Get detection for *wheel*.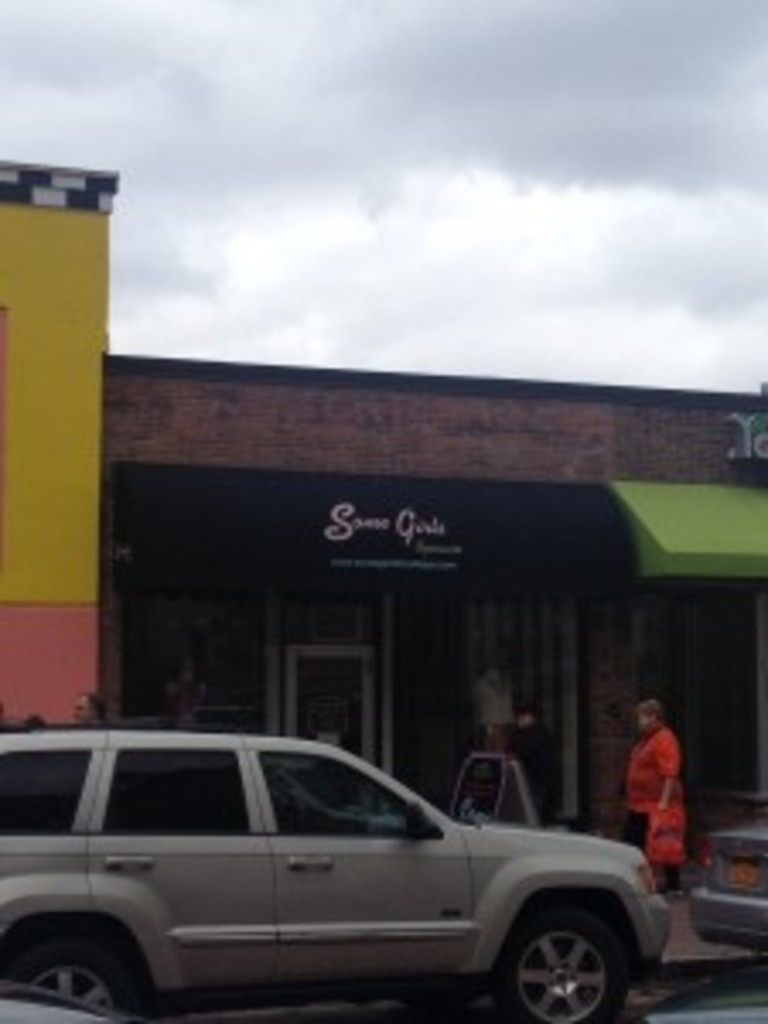
Detection: {"x1": 498, "y1": 905, "x2": 642, "y2": 1021}.
